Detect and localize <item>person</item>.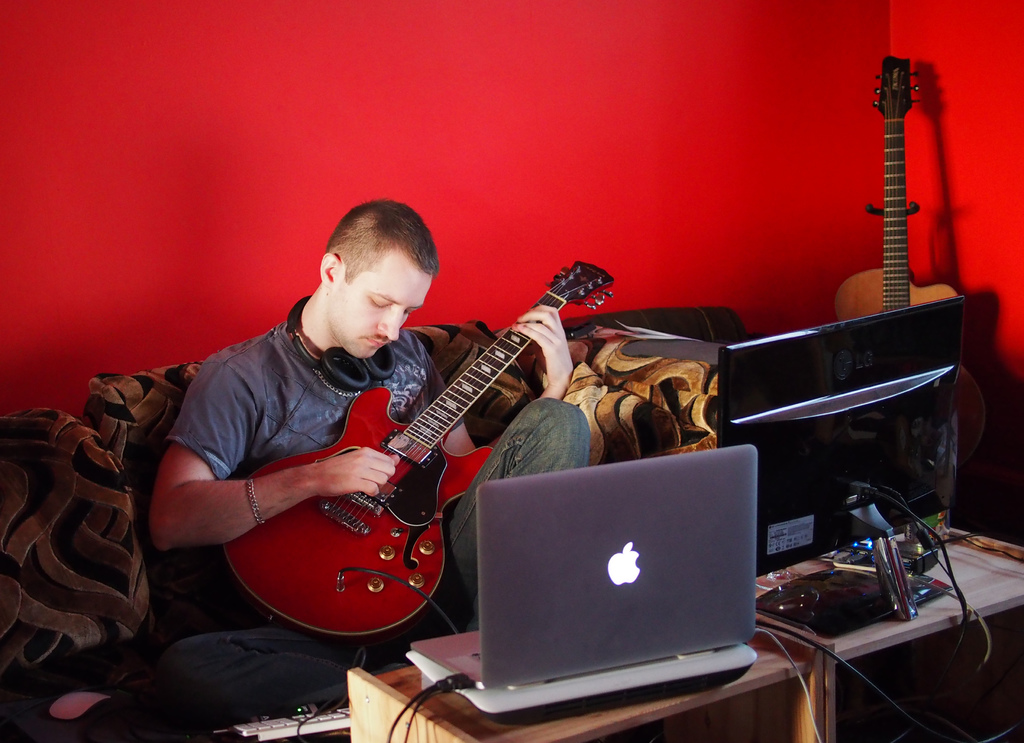
Localized at 153/198/587/719.
